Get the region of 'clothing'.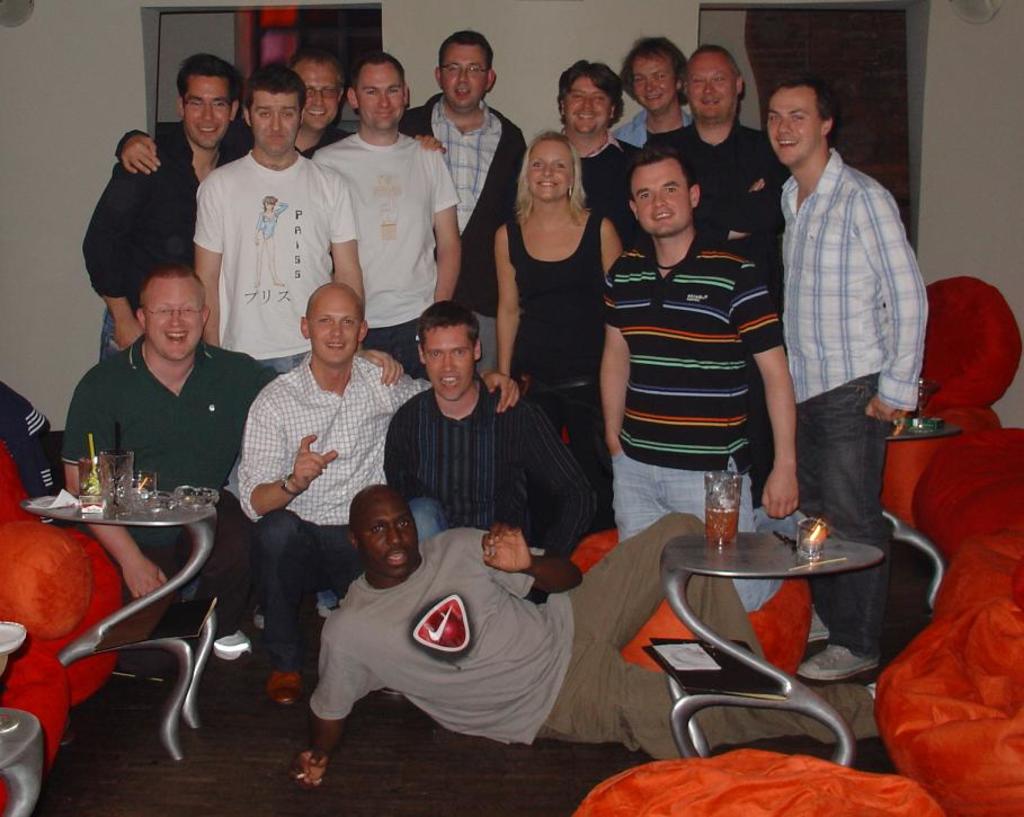
(402,104,543,368).
